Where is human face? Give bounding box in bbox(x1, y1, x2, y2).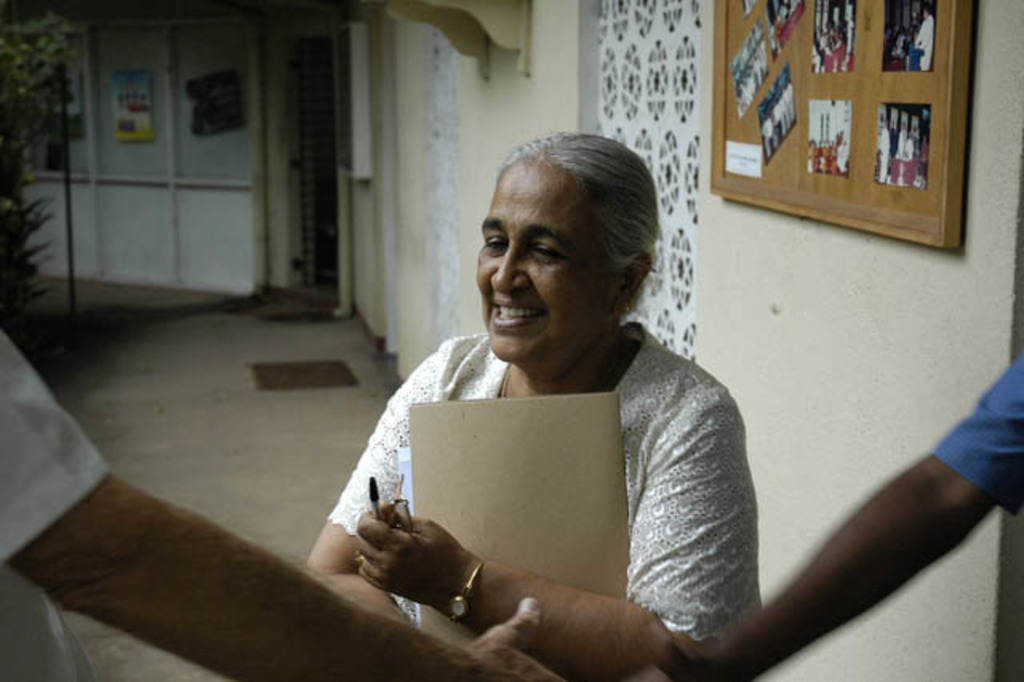
bbox(474, 147, 629, 365).
